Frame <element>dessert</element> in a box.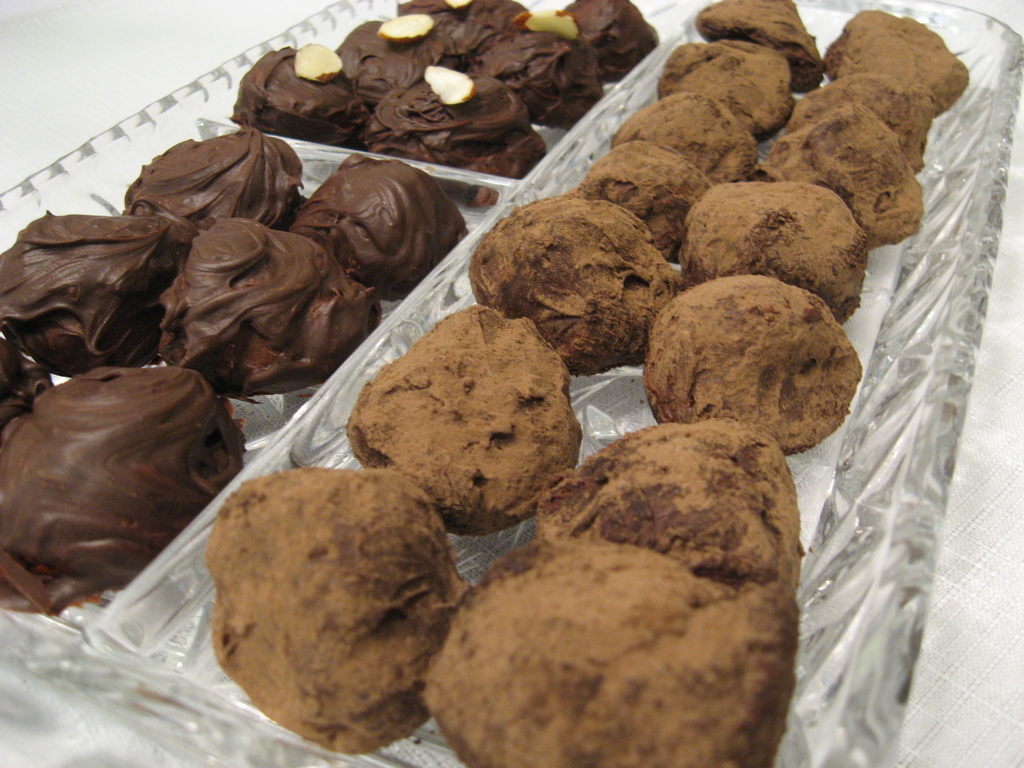
box(826, 8, 970, 80).
